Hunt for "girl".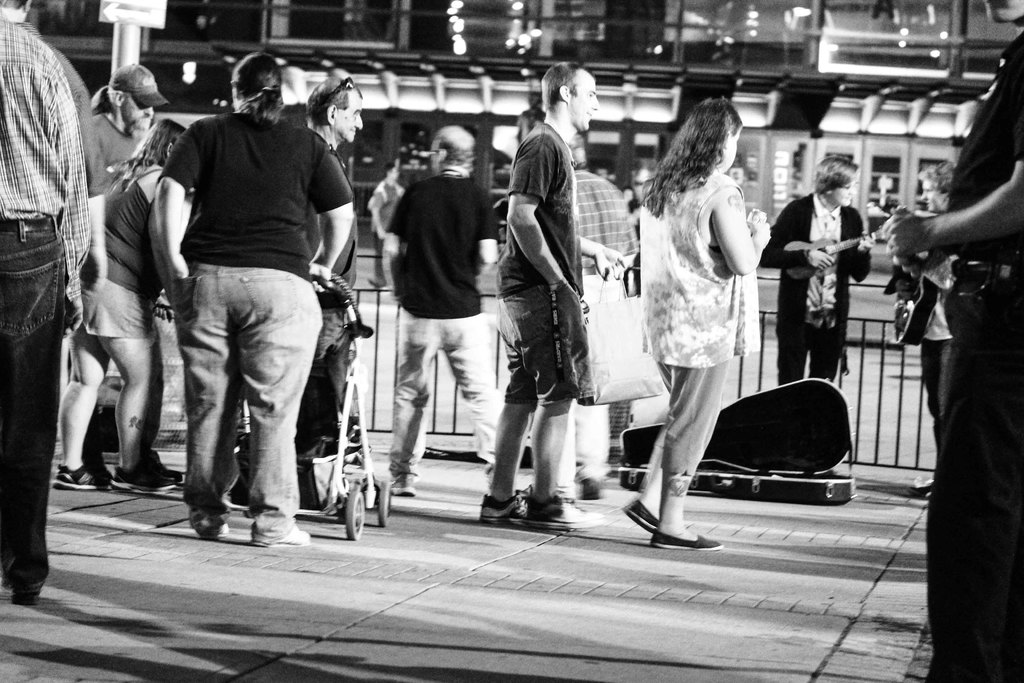
Hunted down at {"x1": 622, "y1": 94, "x2": 772, "y2": 546}.
